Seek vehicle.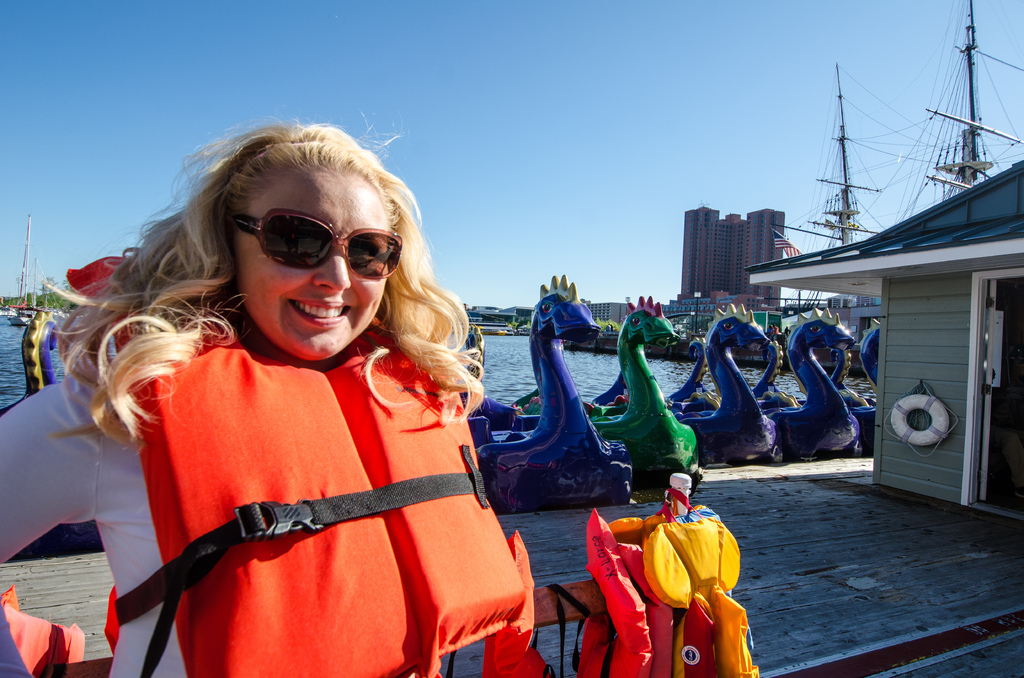
locate(0, 163, 1018, 677).
